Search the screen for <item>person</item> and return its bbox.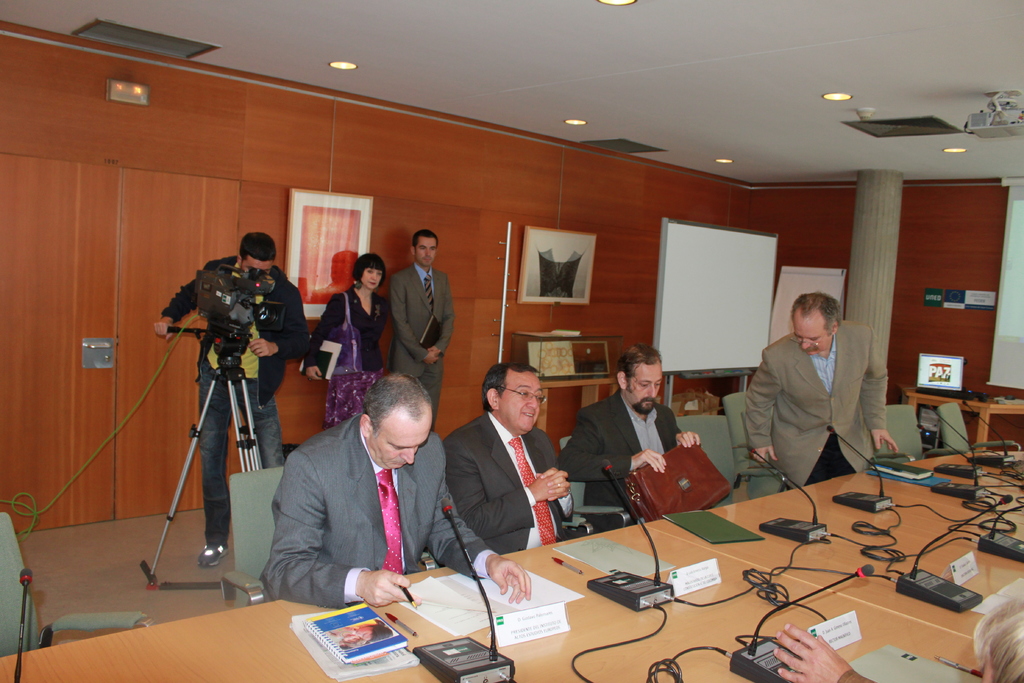
Found: box(157, 230, 310, 555).
